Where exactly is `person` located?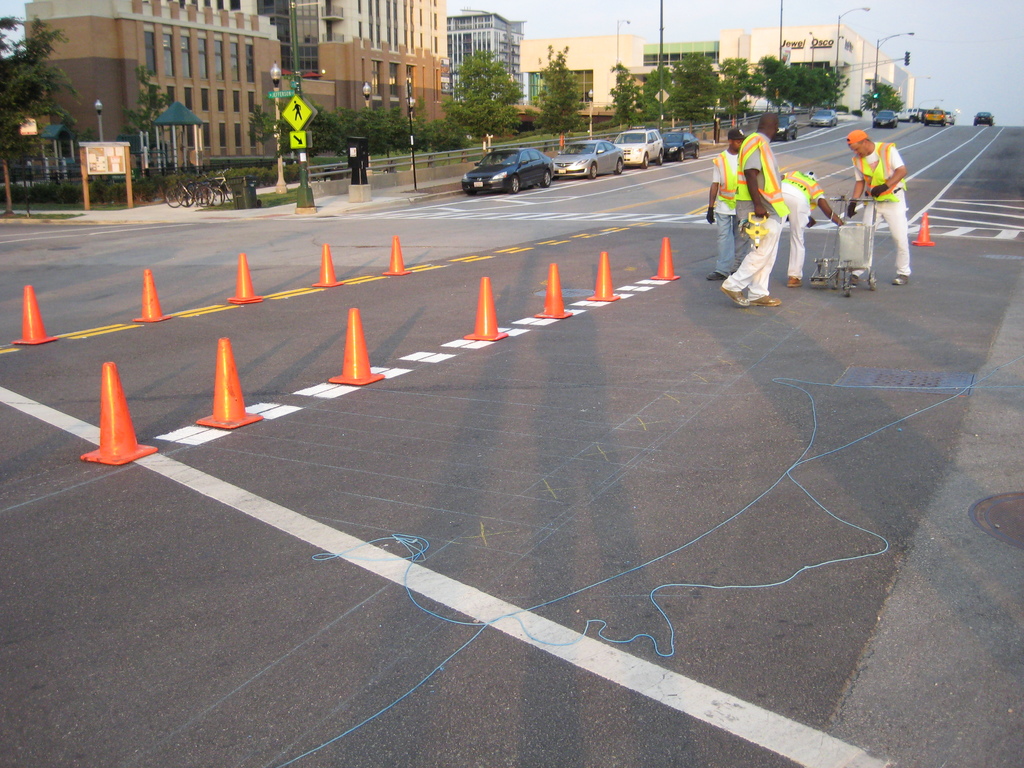
Its bounding box is 845,126,913,287.
